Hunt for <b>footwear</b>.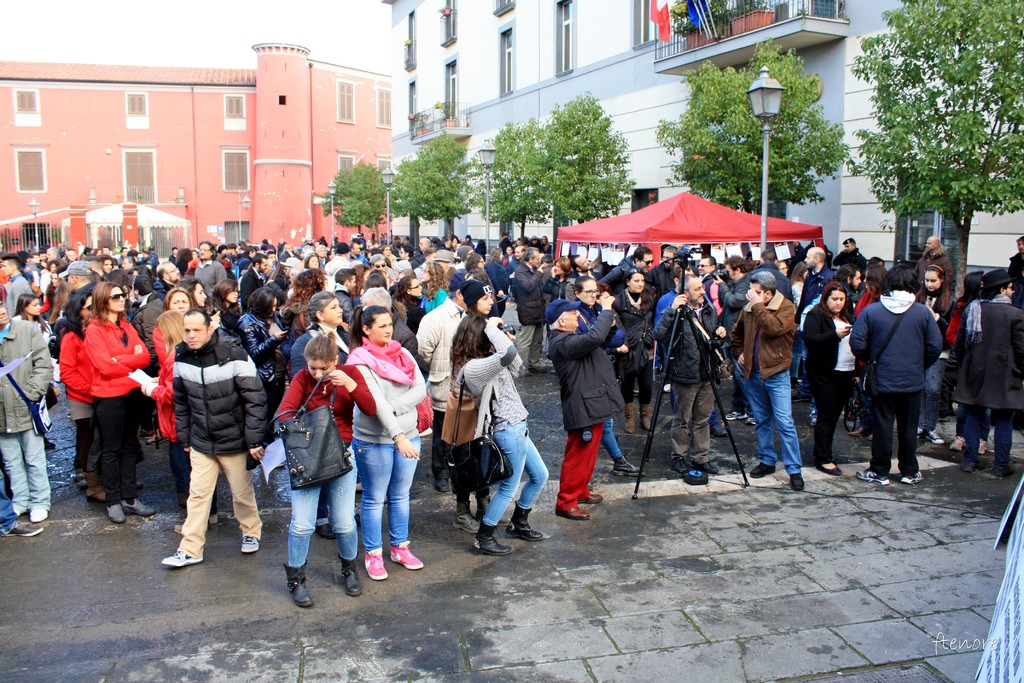
Hunted down at detection(915, 429, 924, 444).
